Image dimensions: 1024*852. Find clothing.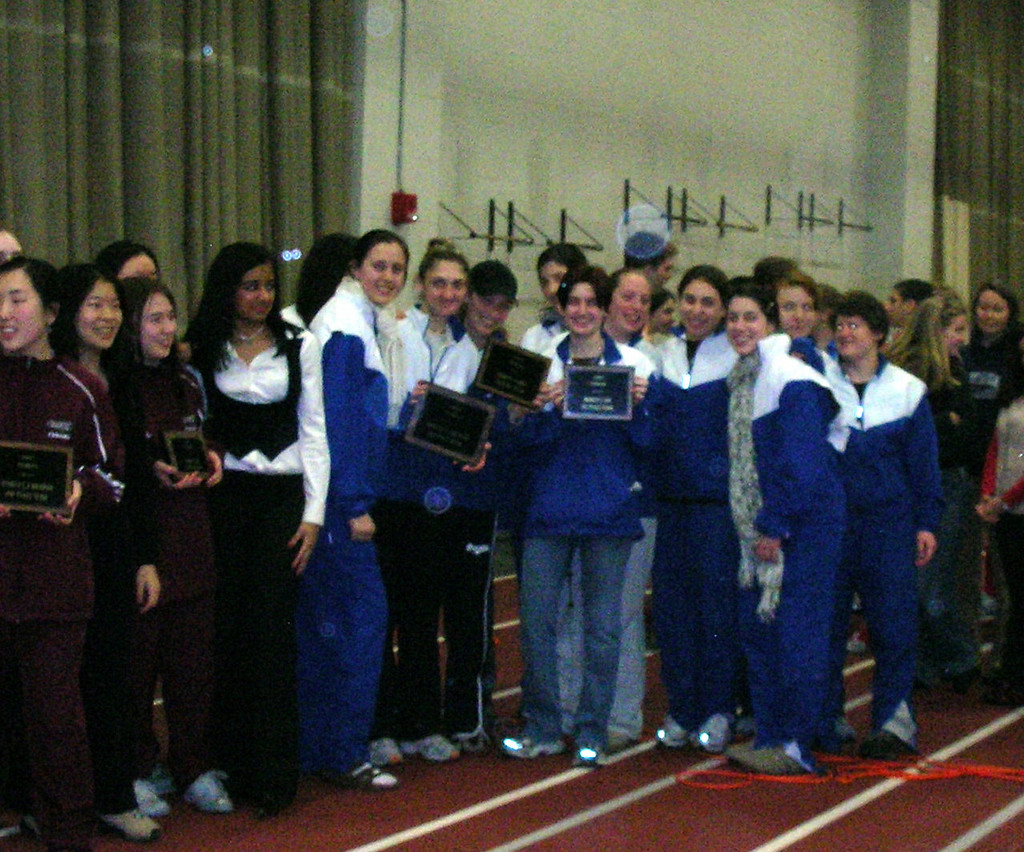
{"x1": 466, "y1": 313, "x2": 572, "y2": 736}.
